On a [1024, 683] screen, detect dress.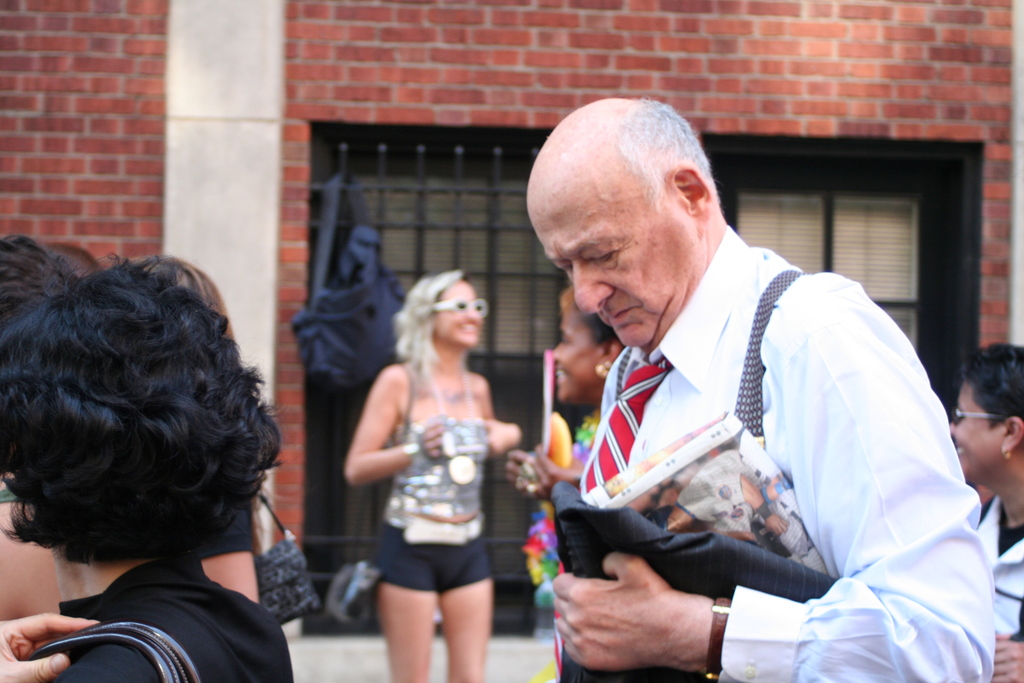
bbox(42, 555, 293, 682).
